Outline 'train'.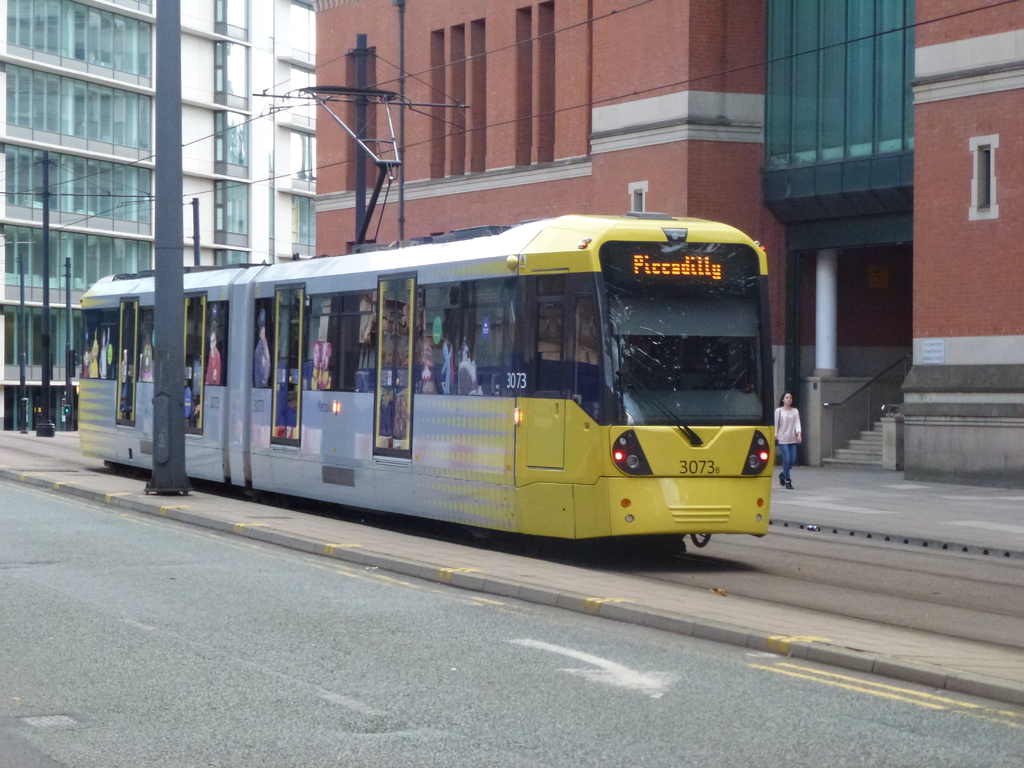
Outline: 76,86,776,559.
